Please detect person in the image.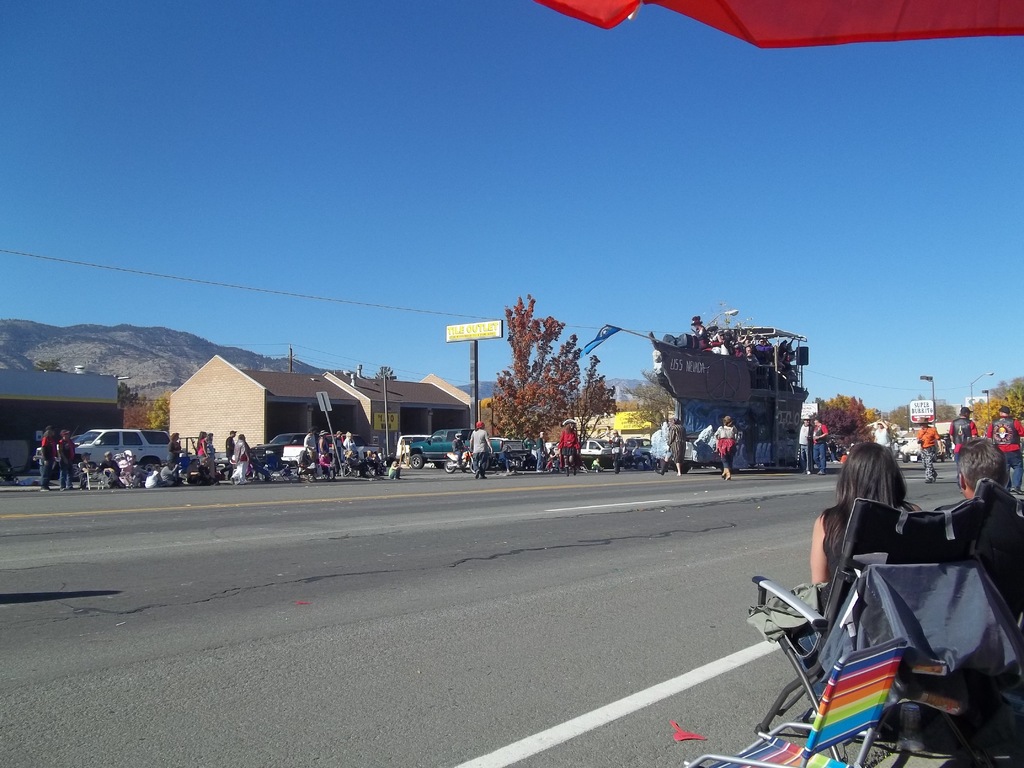
box=[496, 441, 513, 472].
